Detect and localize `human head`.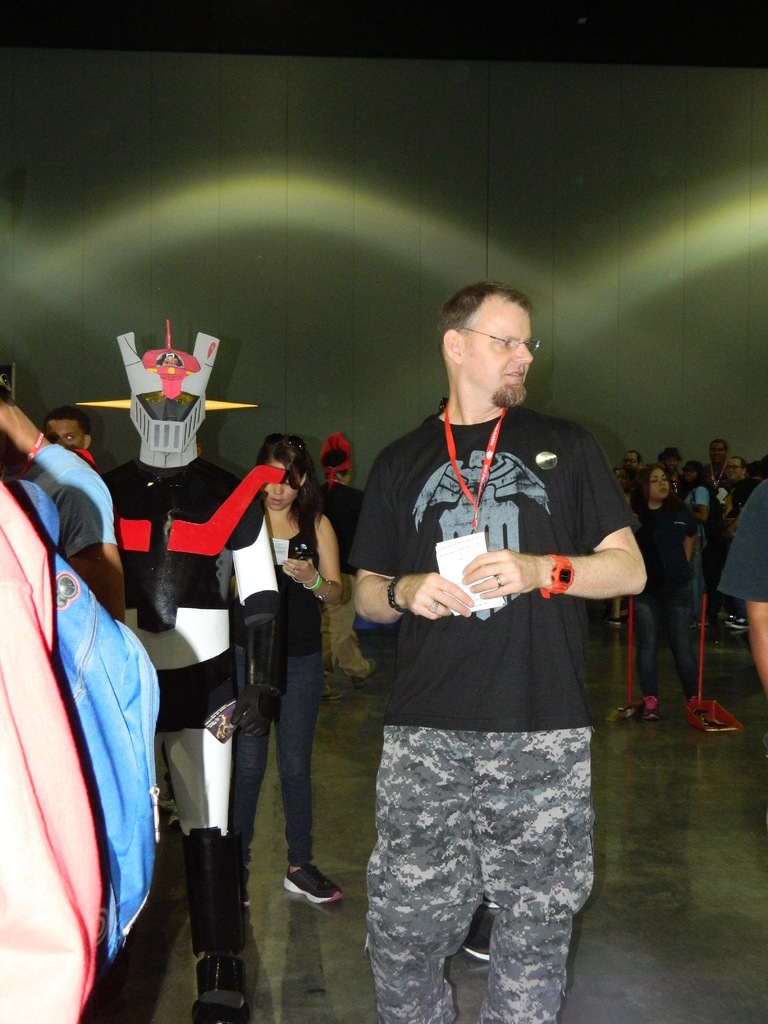
Localized at 324, 453, 350, 486.
